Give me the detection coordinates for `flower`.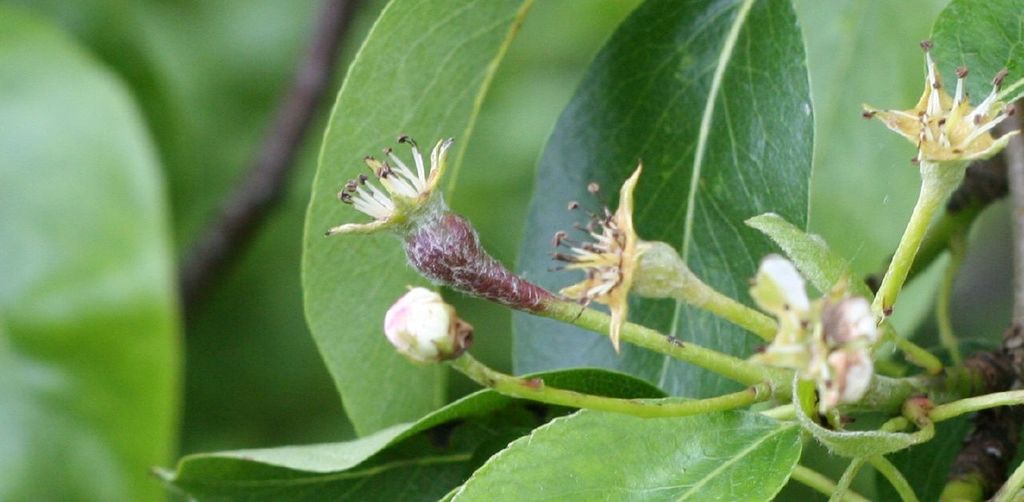
bbox=[375, 281, 481, 370].
